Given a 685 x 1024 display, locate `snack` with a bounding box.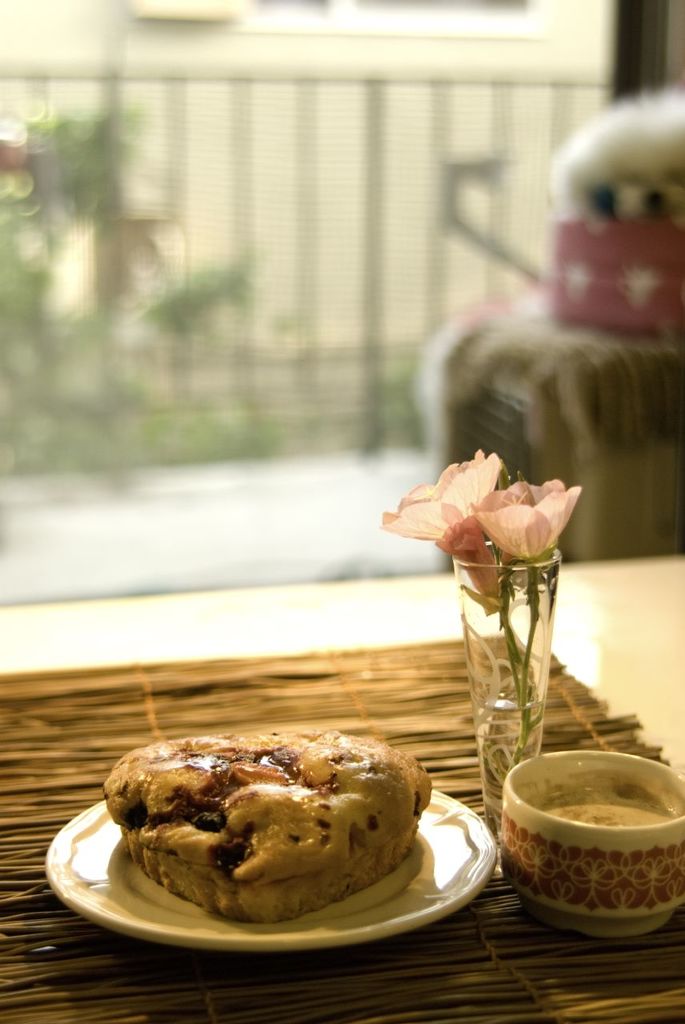
Located: locate(102, 726, 435, 929).
